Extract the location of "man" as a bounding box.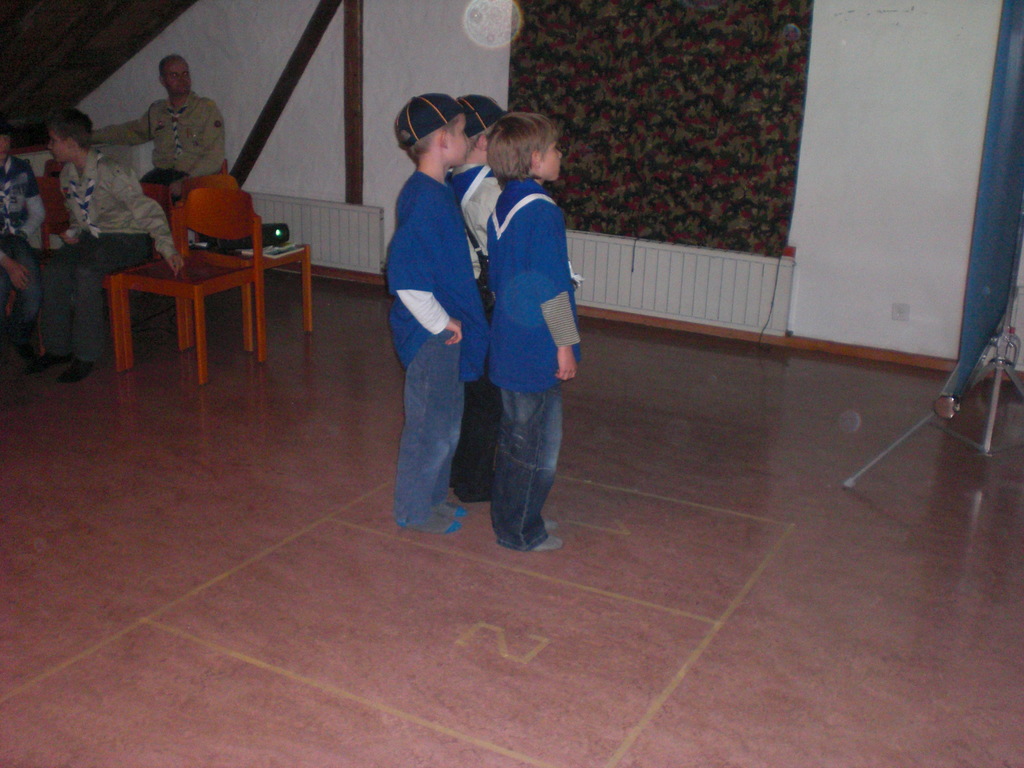
91,56,228,200.
